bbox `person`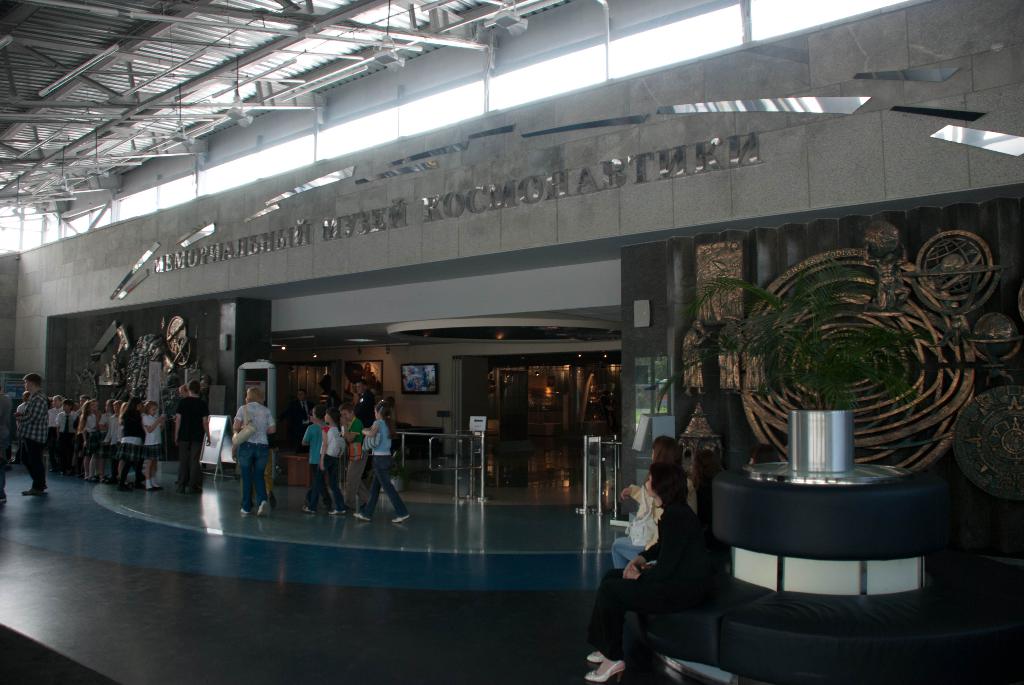
(346, 393, 409, 521)
